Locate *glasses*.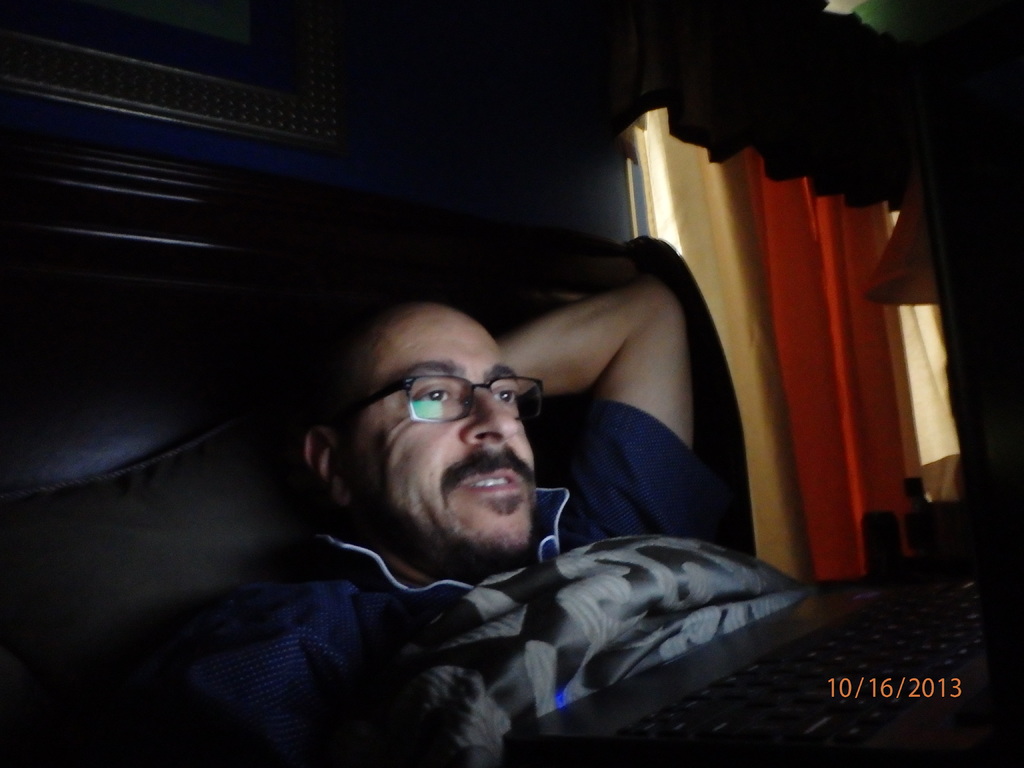
Bounding box: box=[322, 367, 549, 431].
